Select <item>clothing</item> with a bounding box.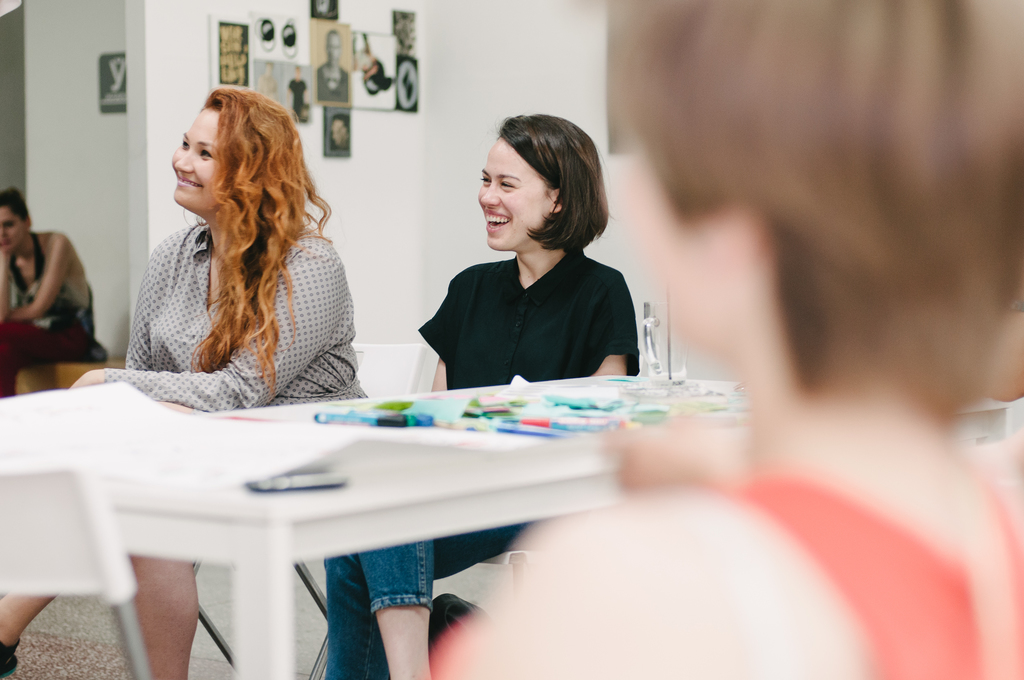
locate(322, 524, 533, 679).
